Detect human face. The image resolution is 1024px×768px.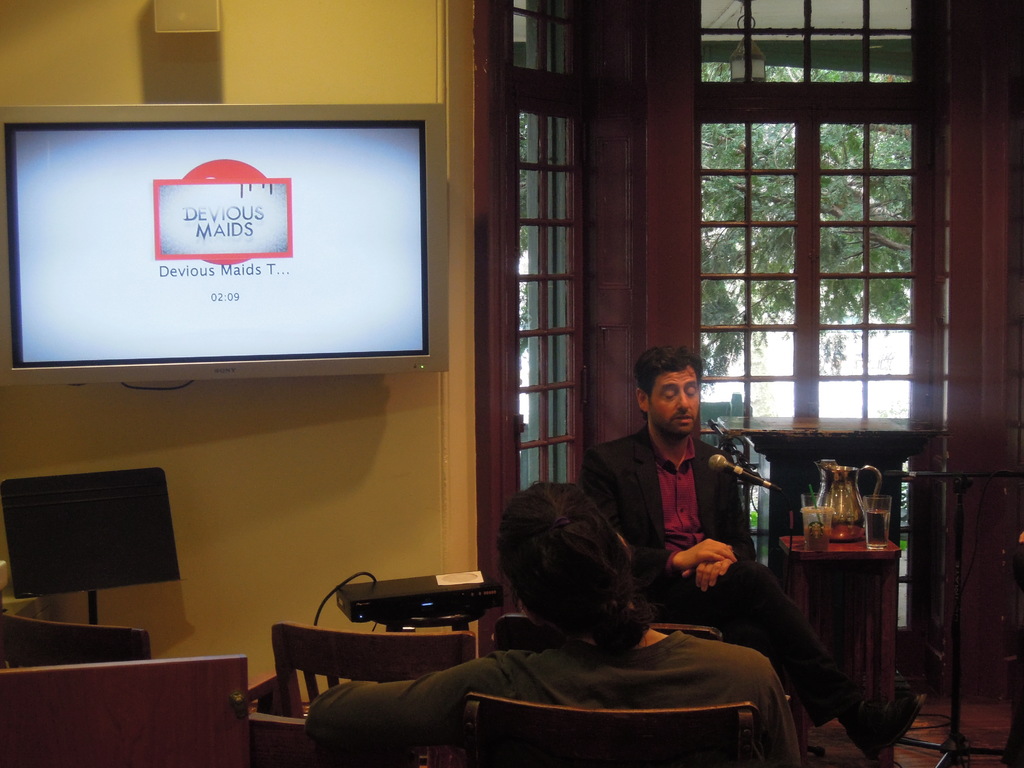
643 364 698 432.
